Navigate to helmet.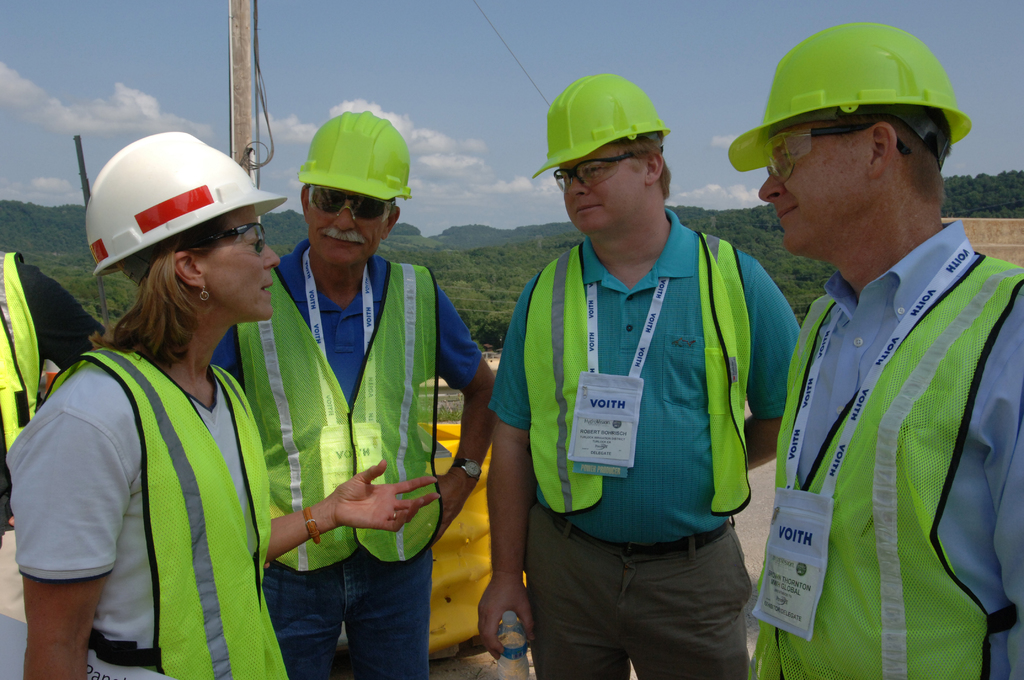
Navigation target: [534,69,668,180].
